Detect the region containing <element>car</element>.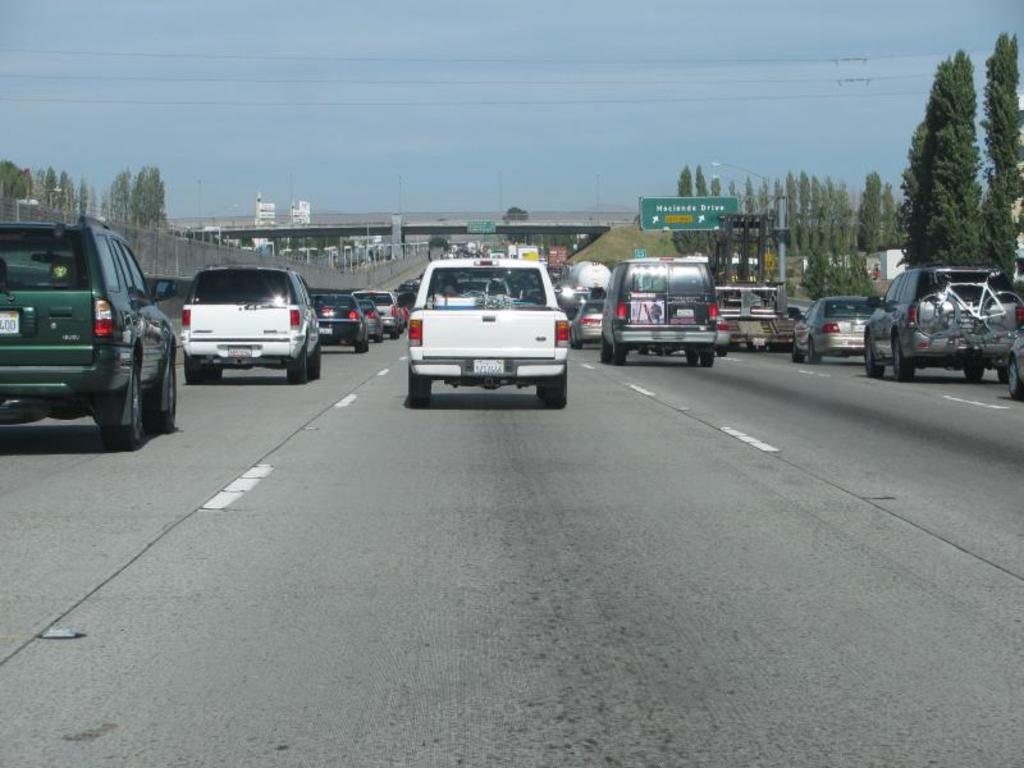
box=[303, 289, 365, 361].
